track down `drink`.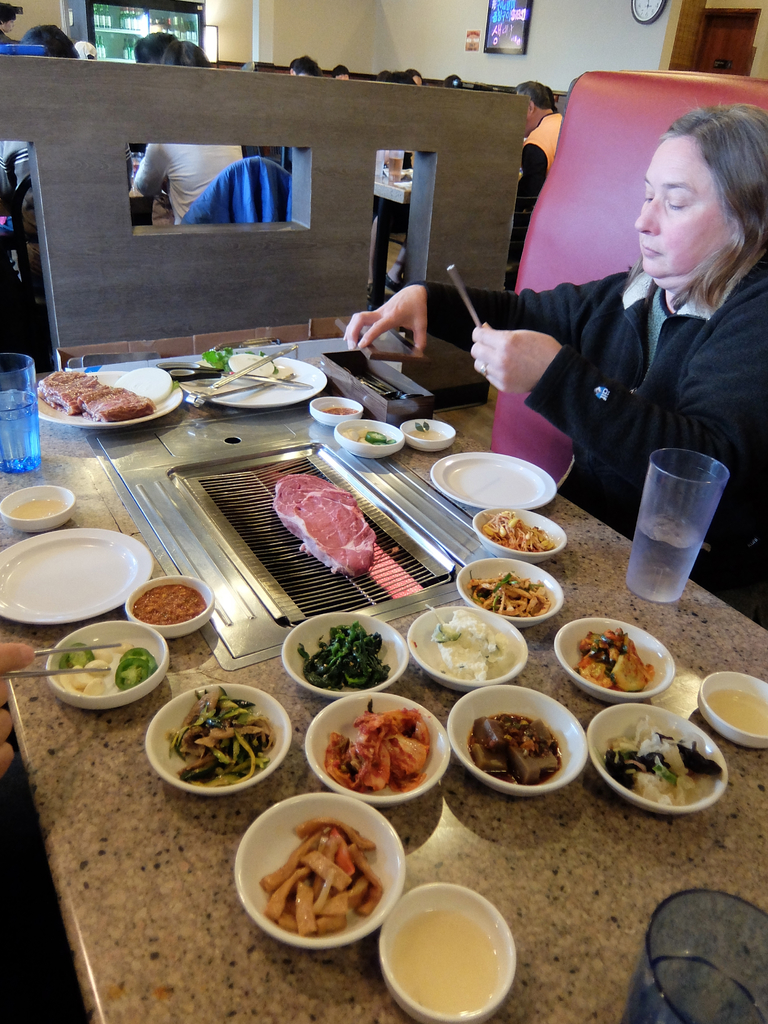
Tracked to bbox=[632, 514, 705, 601].
